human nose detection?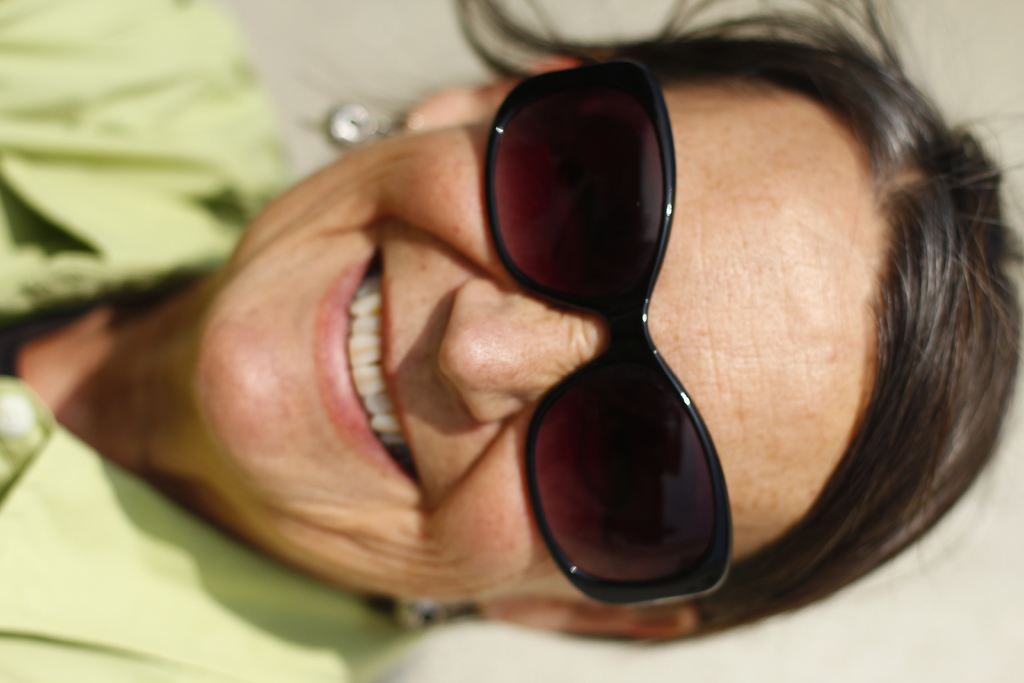
{"left": 434, "top": 280, "right": 603, "bottom": 423}
